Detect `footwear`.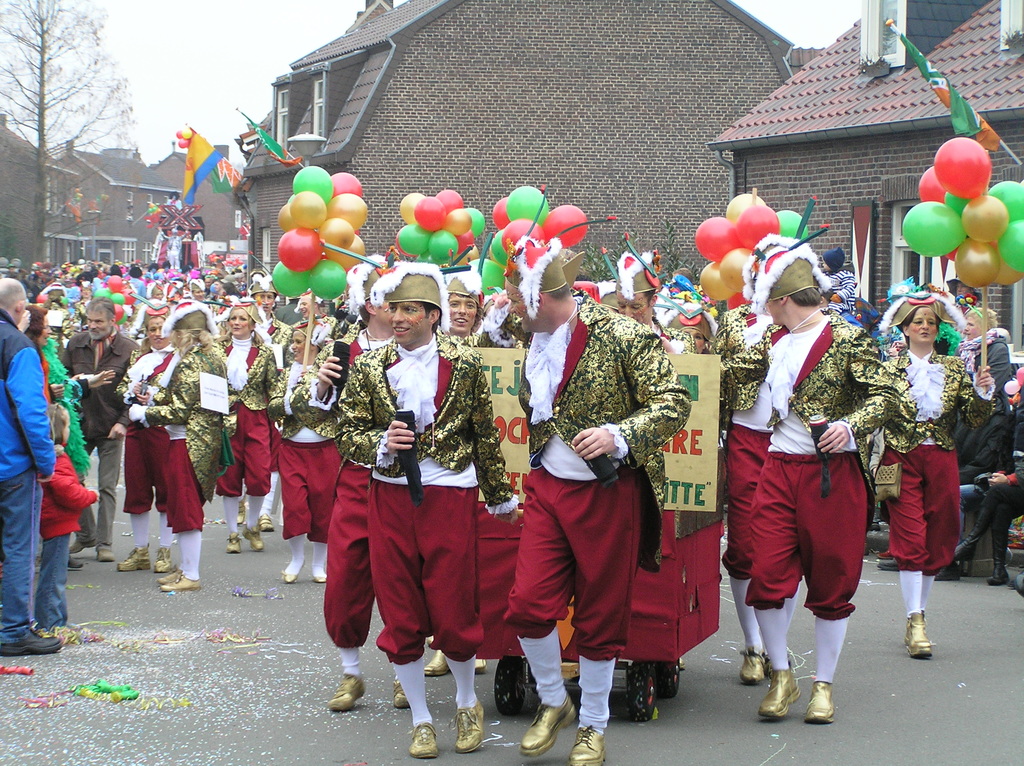
Detected at detection(327, 674, 369, 715).
